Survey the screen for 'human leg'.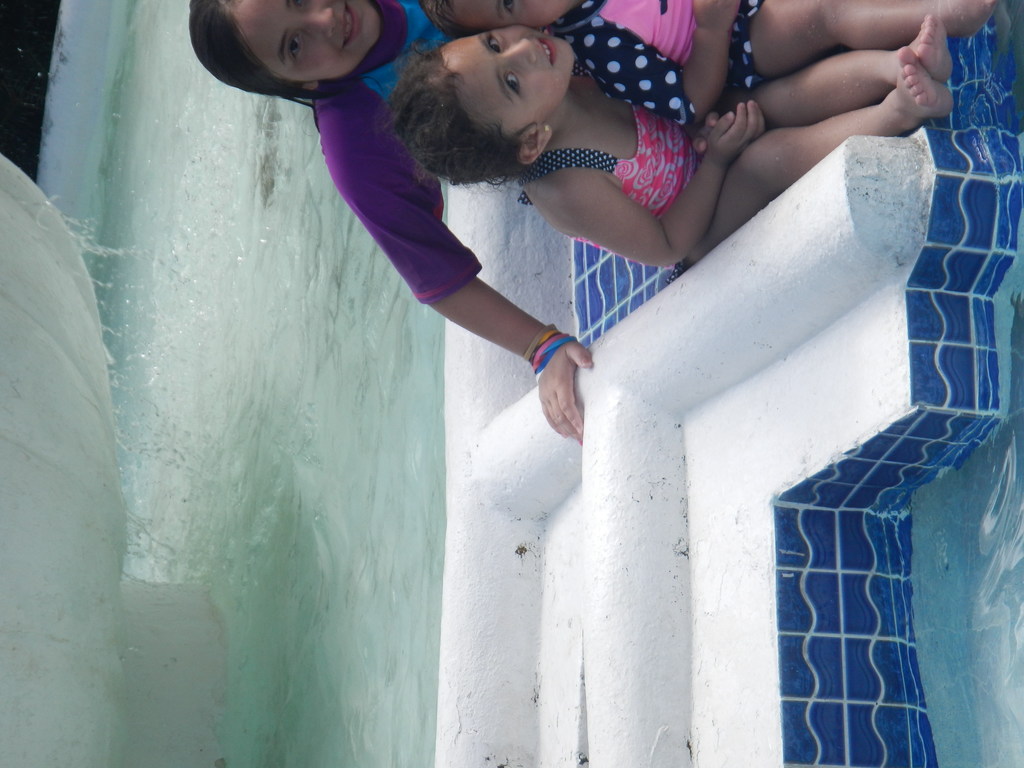
Survey found: box(699, 48, 961, 249).
